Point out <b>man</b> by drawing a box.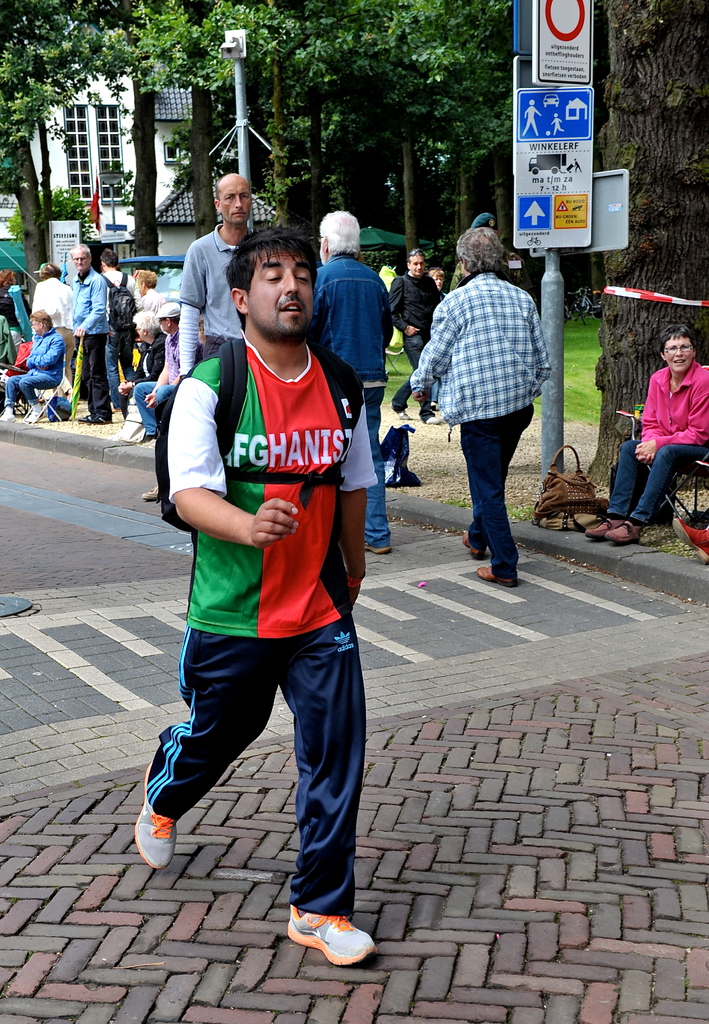
449:211:538:304.
